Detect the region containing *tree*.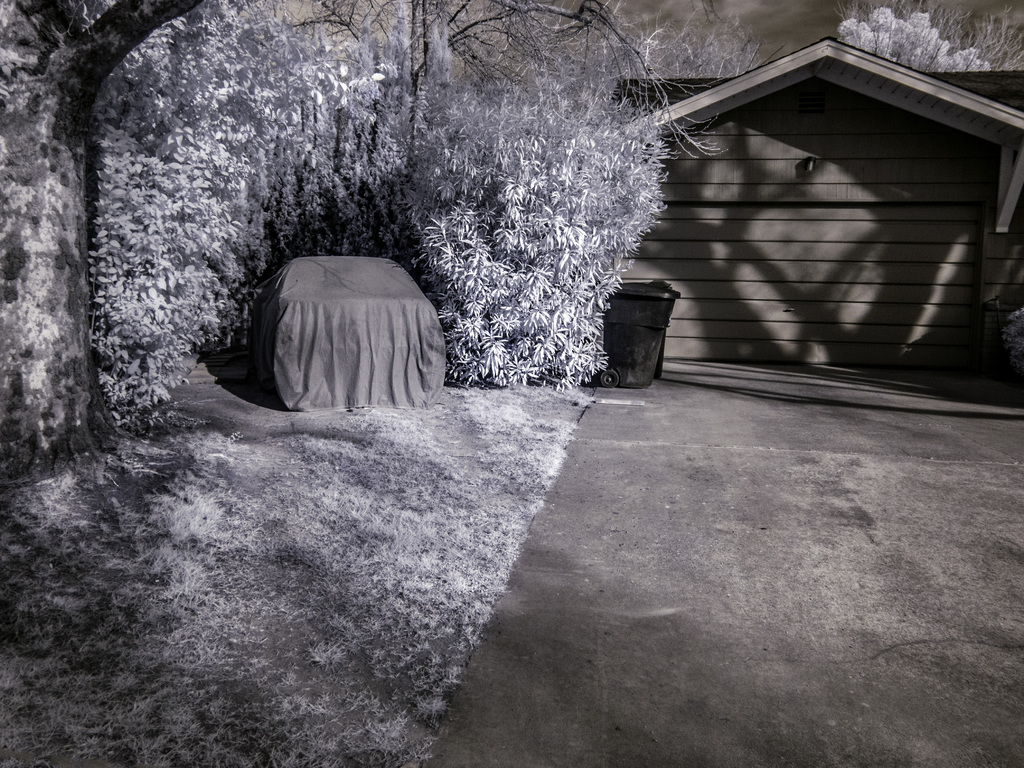
locate(834, 0, 1023, 77).
